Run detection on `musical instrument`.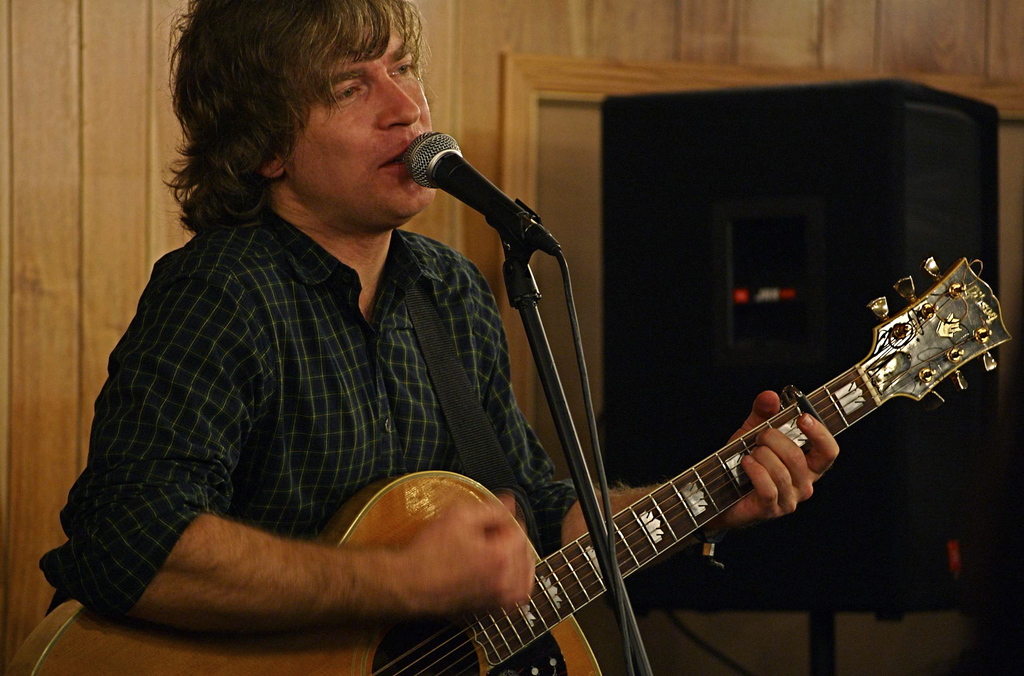
Result: Rect(3, 251, 1012, 675).
